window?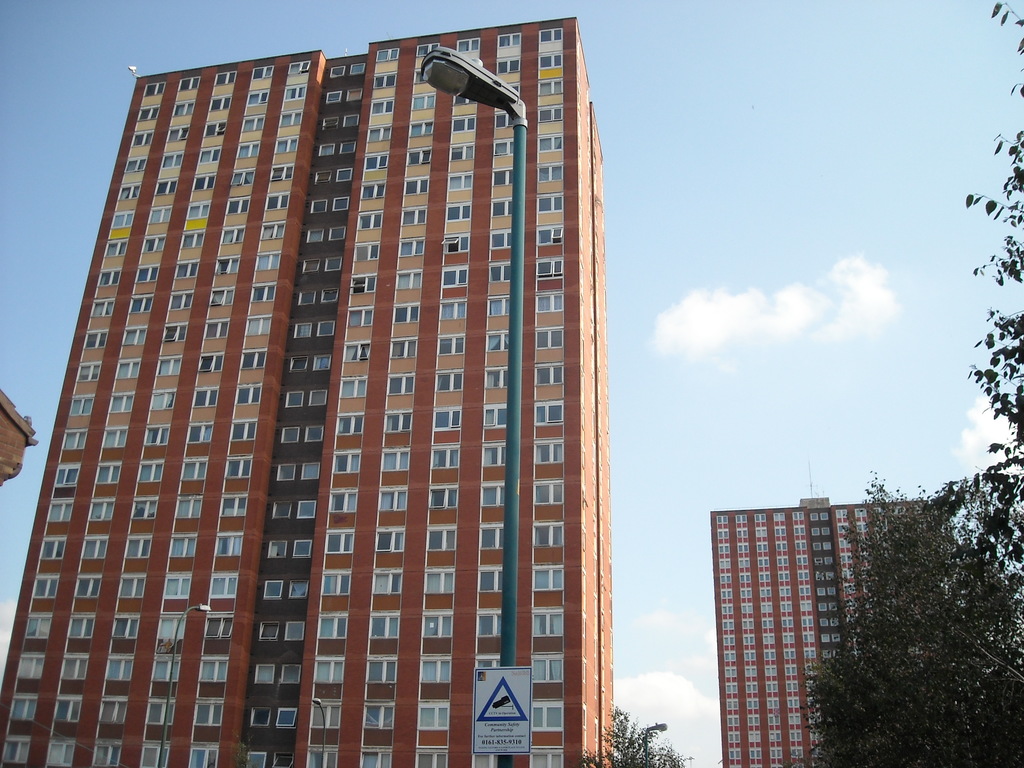
pyautogui.locateOnScreen(421, 650, 451, 683)
